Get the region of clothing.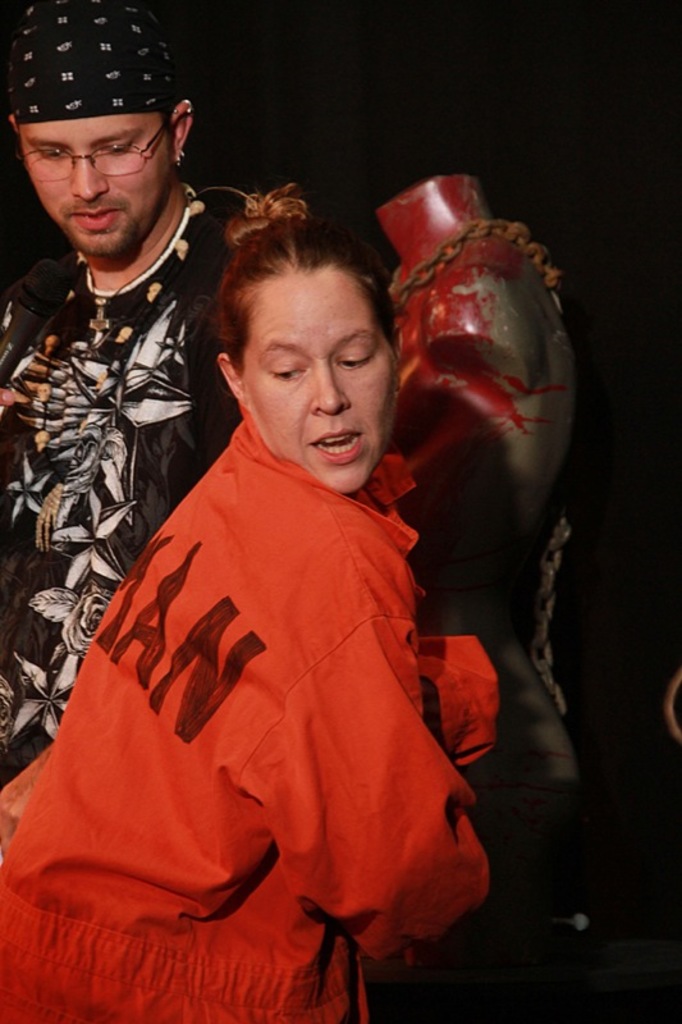
[0, 154, 220, 662].
